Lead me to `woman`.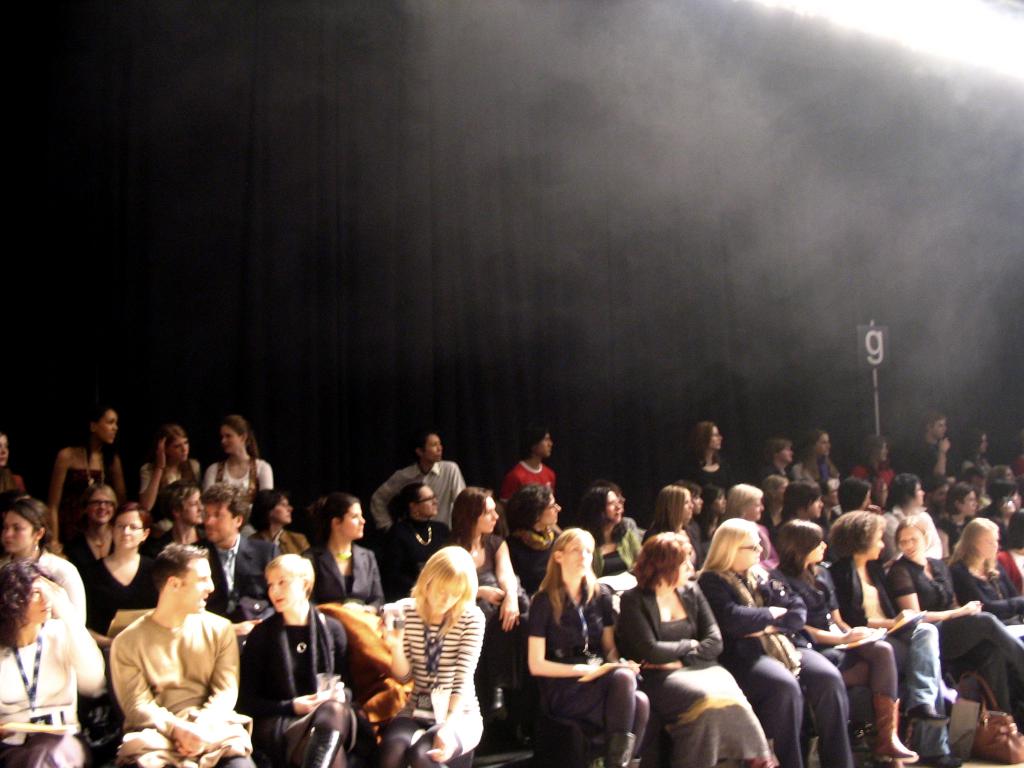
Lead to x1=0 y1=491 x2=93 y2=622.
